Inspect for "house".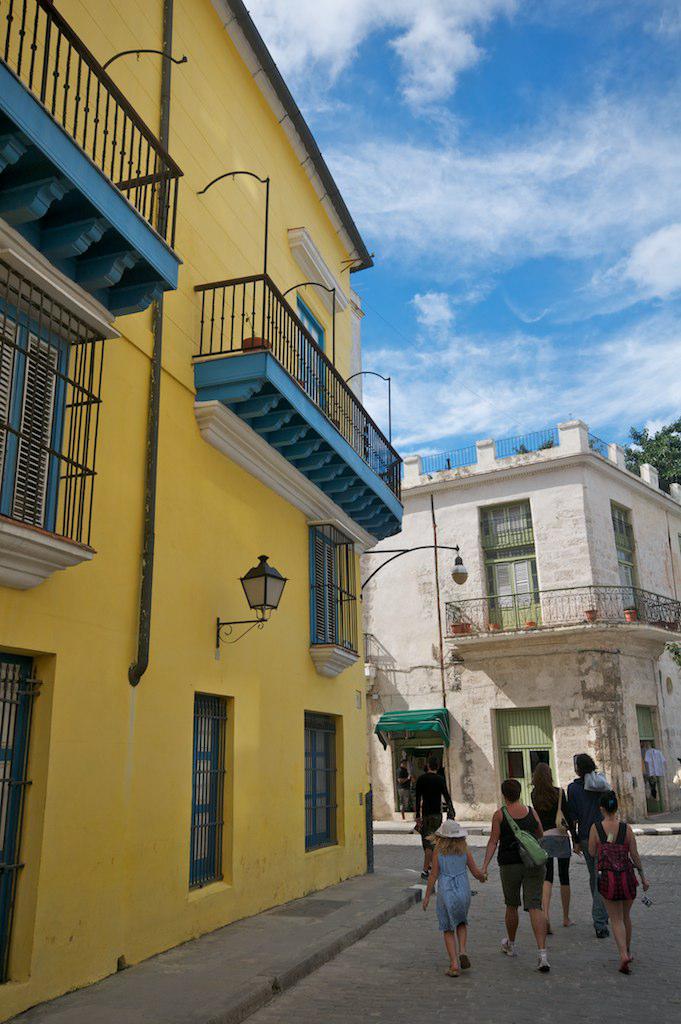
Inspection: select_region(0, 0, 378, 1023).
